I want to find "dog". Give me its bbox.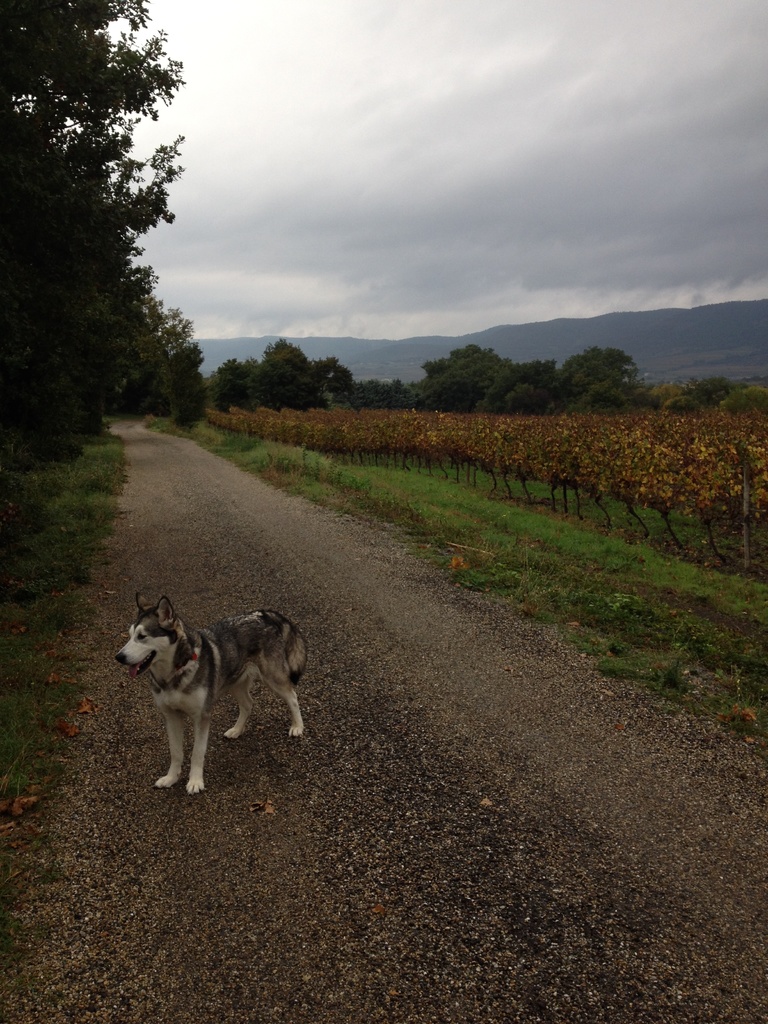
{"left": 115, "top": 594, "right": 324, "bottom": 799}.
